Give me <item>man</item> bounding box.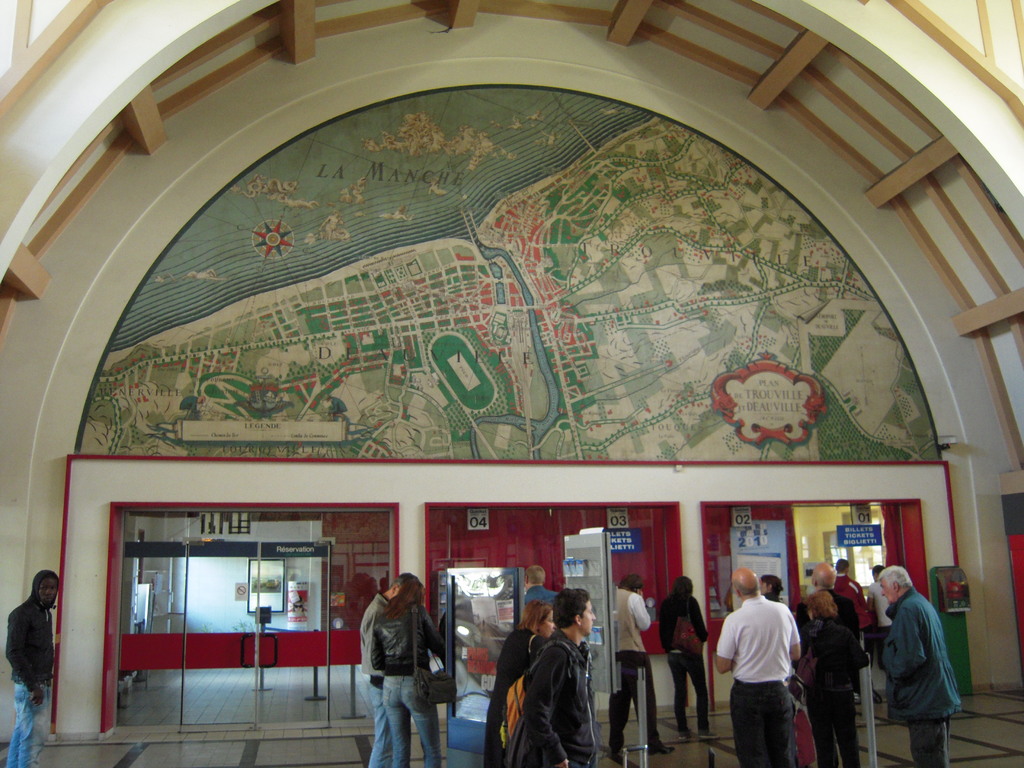
pyautogui.locateOnScreen(874, 569, 890, 657).
